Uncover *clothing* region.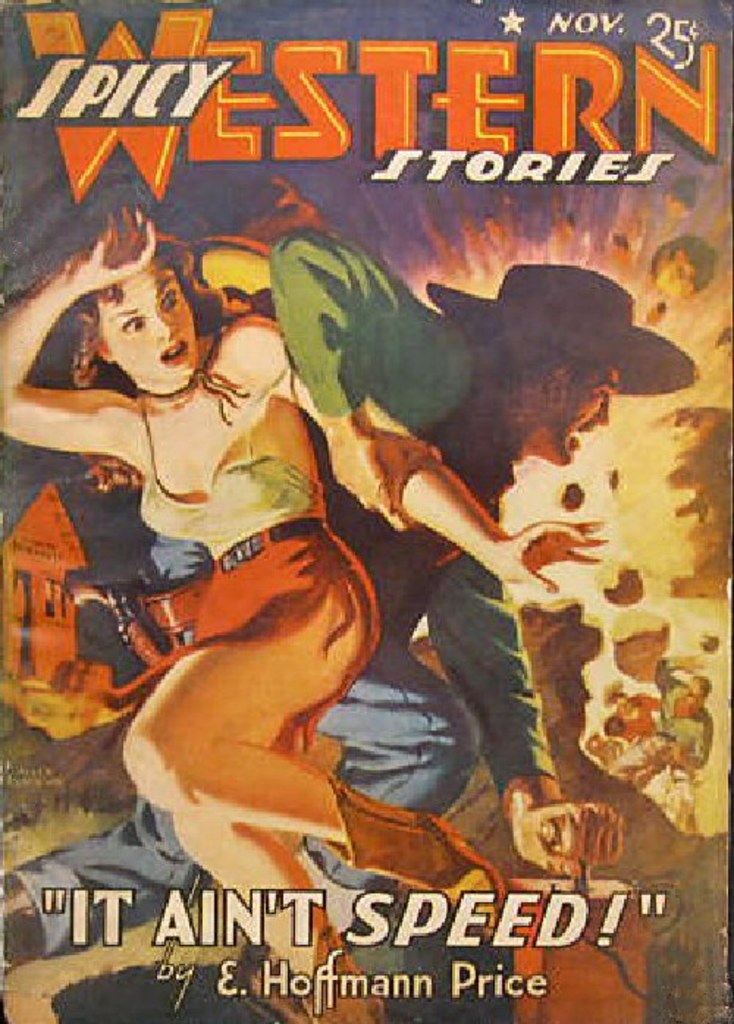
Uncovered: region(103, 513, 377, 764).
